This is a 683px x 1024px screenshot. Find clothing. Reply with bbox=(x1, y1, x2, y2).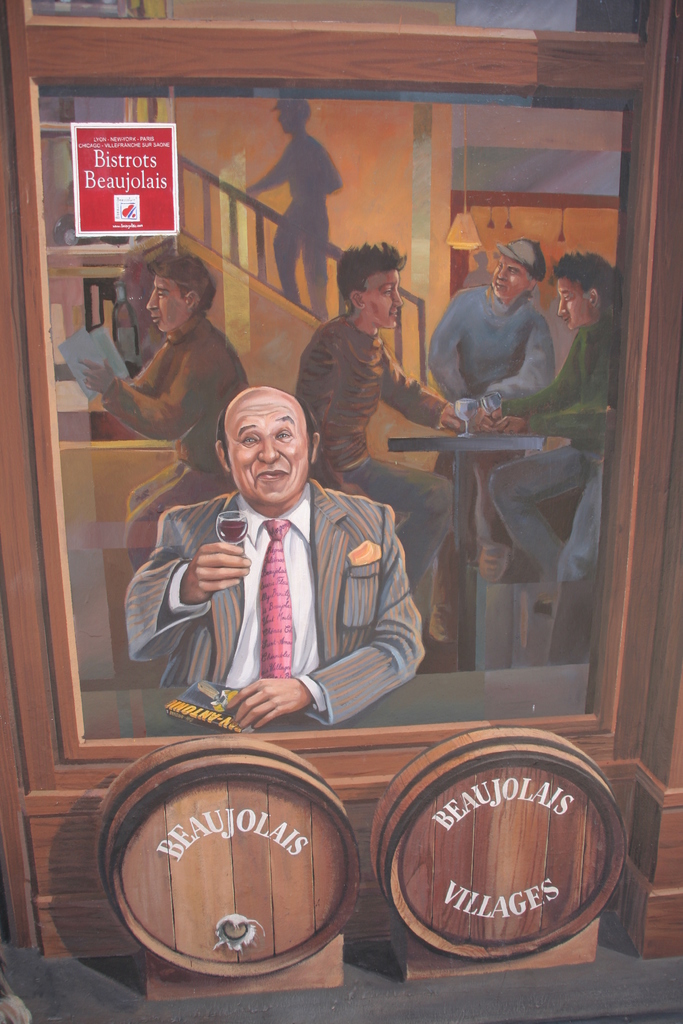
bbox=(119, 314, 229, 461).
